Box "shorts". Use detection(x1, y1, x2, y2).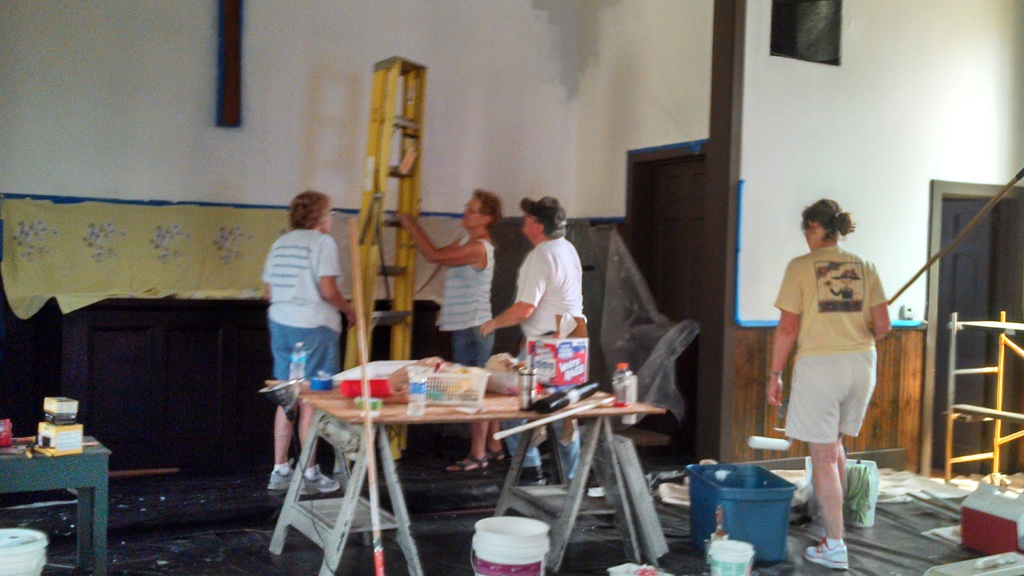
detection(269, 319, 341, 383).
